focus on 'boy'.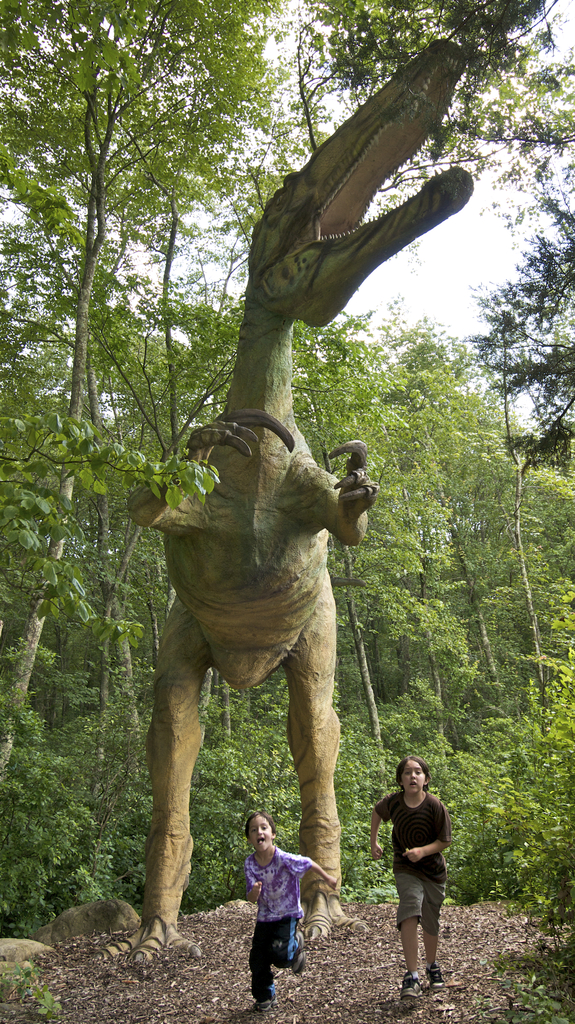
Focused at box=[229, 815, 321, 992].
